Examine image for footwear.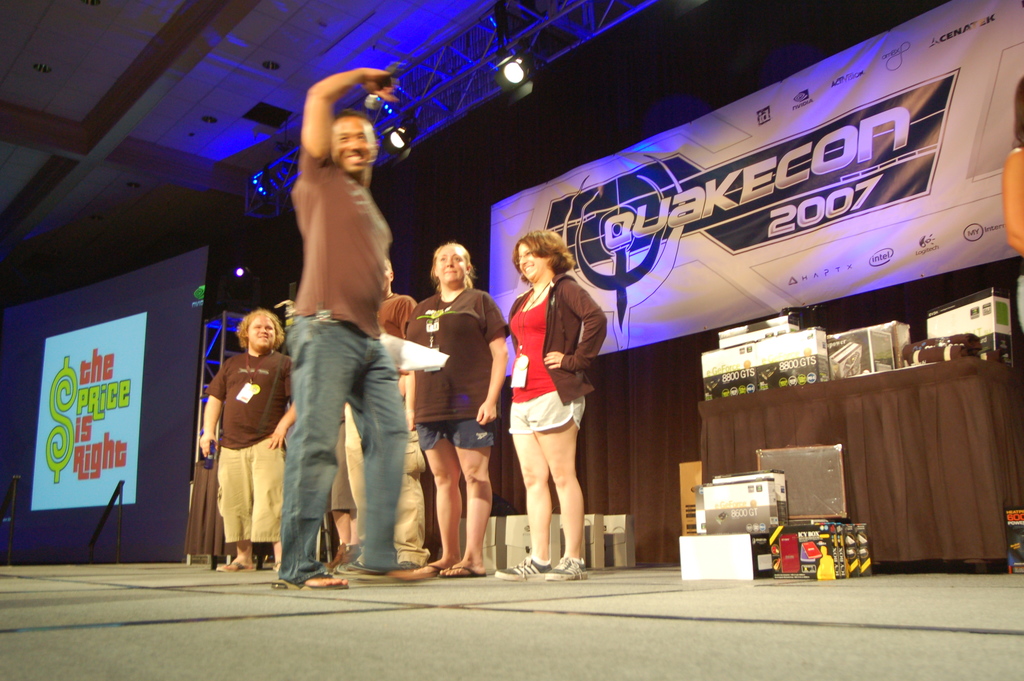
Examination result: BBox(547, 556, 588, 582).
